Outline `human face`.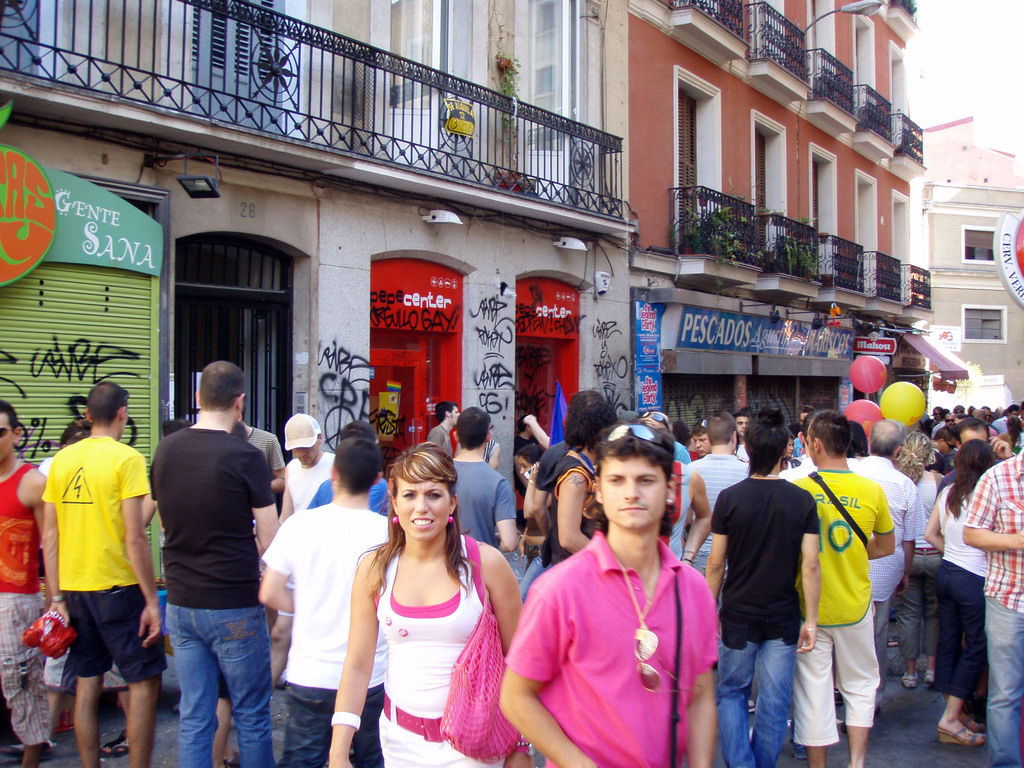
Outline: x1=786 y1=437 x2=795 y2=456.
